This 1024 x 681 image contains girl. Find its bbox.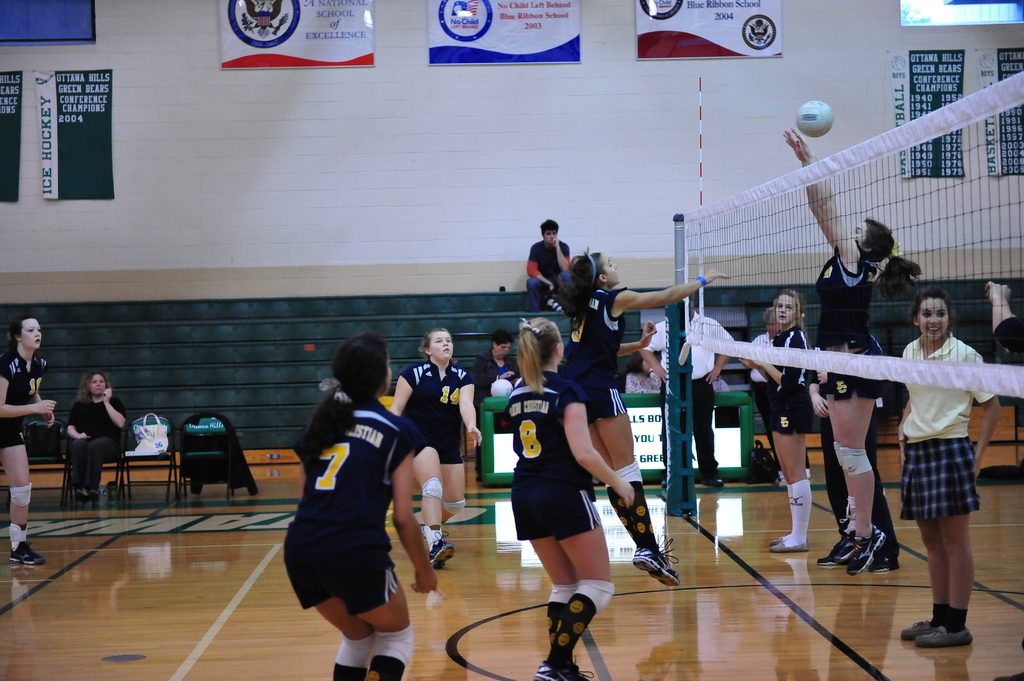
left=509, top=317, right=635, bottom=680.
